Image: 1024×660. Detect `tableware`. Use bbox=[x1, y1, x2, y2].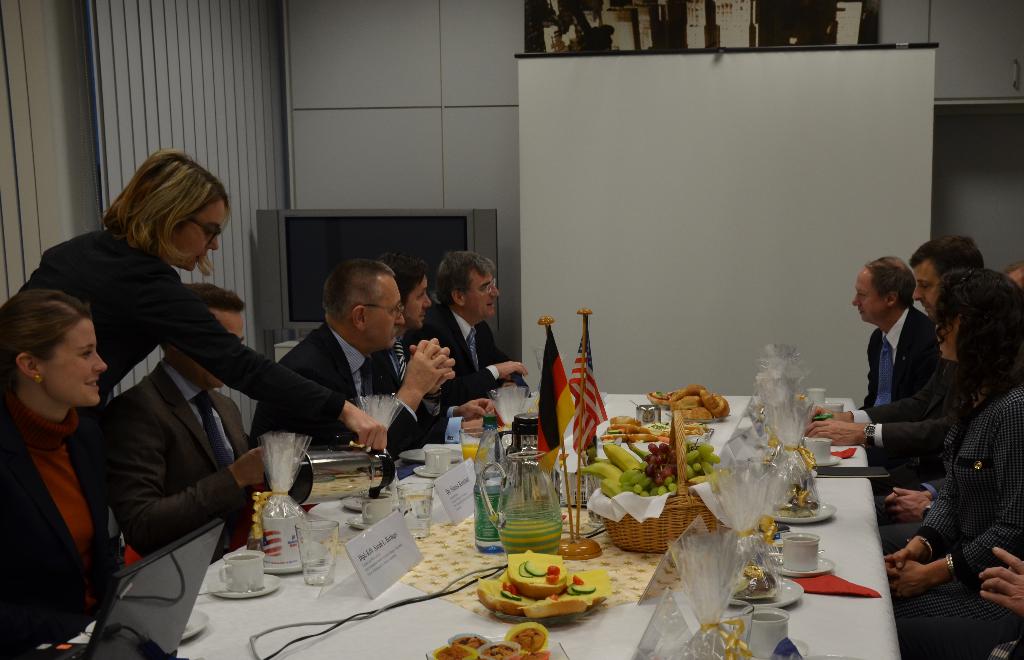
bbox=[399, 446, 463, 461].
